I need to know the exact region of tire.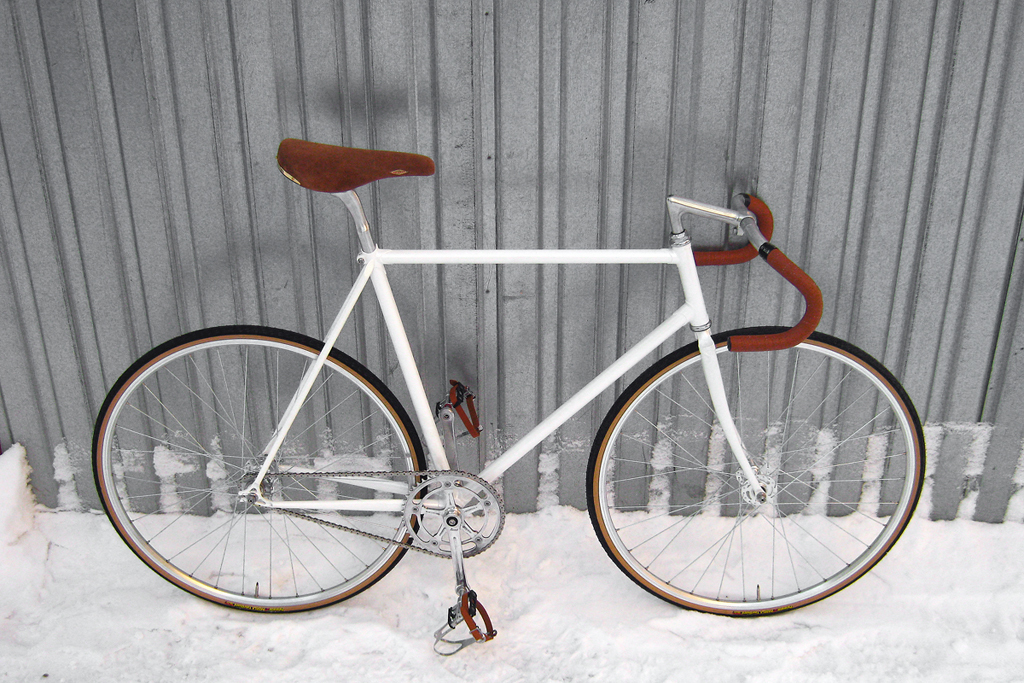
Region: 90:326:432:616.
